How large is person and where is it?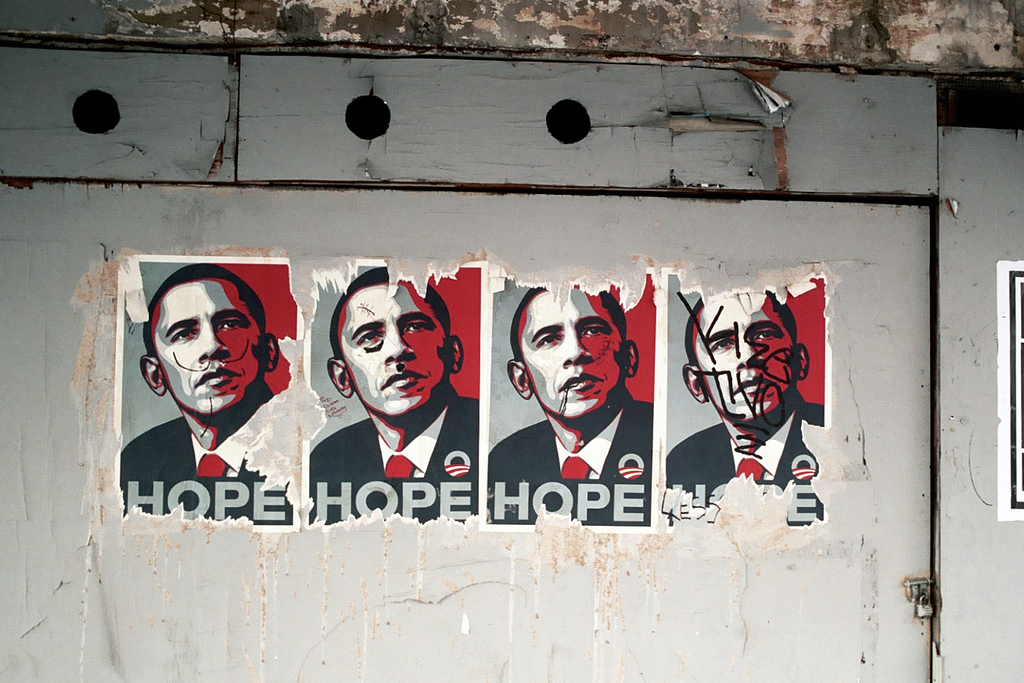
Bounding box: <region>487, 283, 649, 527</region>.
